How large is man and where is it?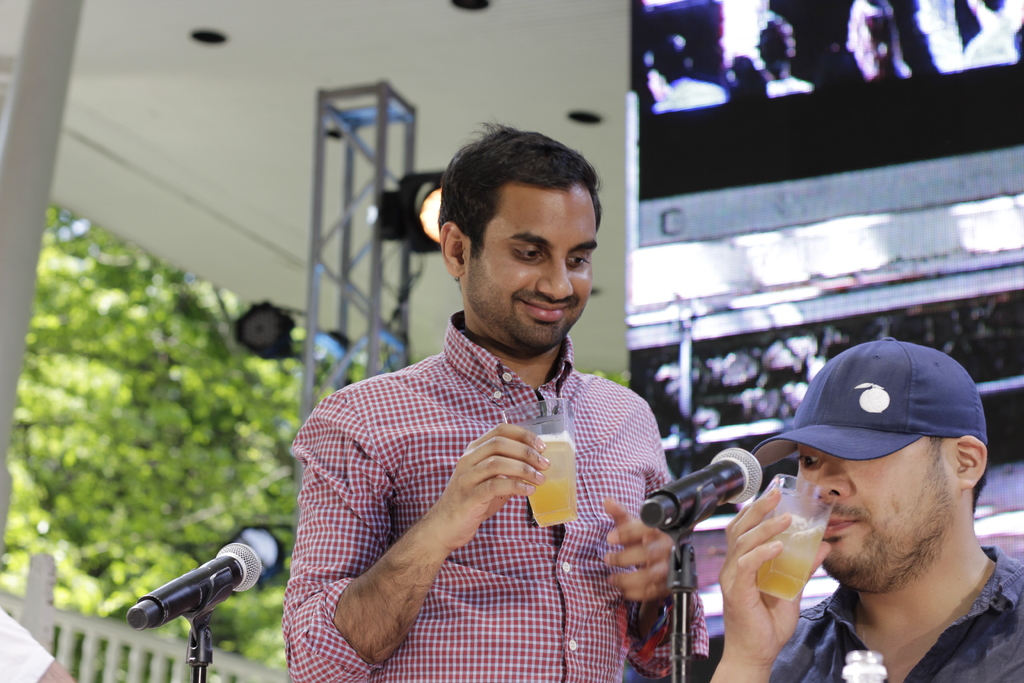
Bounding box: x1=705, y1=334, x2=1023, y2=682.
